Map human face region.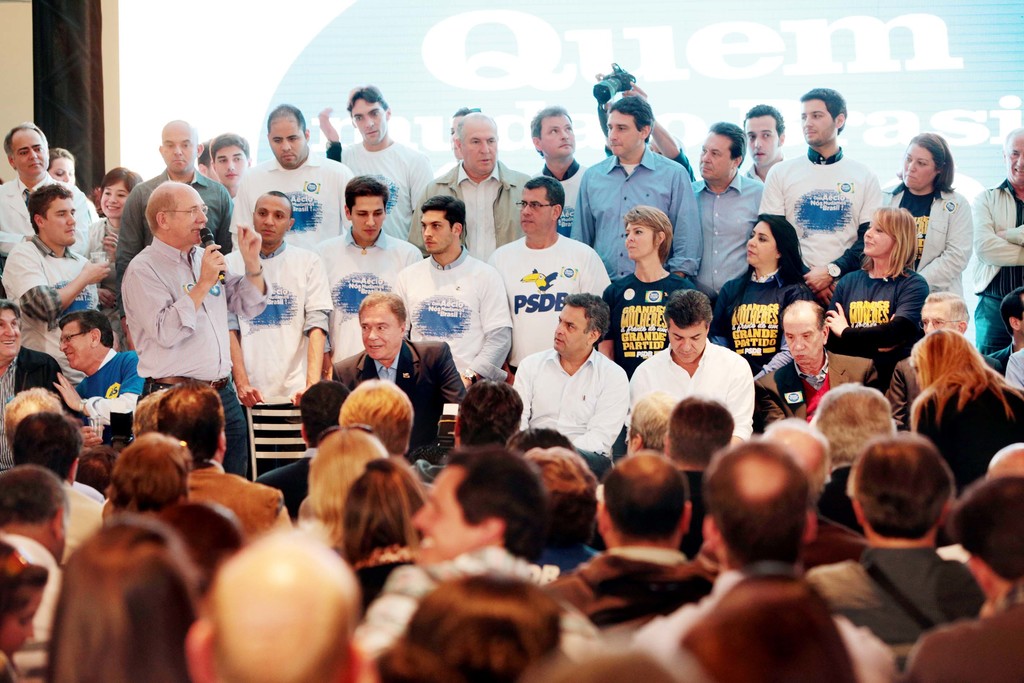
Mapped to [1004,133,1023,189].
